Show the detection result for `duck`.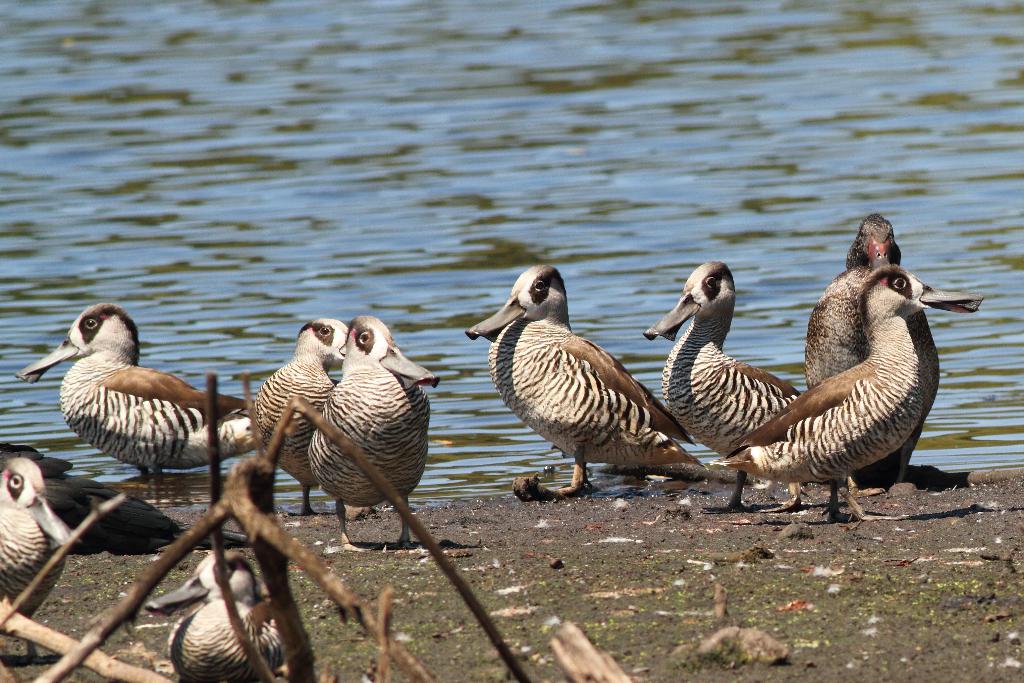
[left=725, top=262, right=997, bottom=530].
